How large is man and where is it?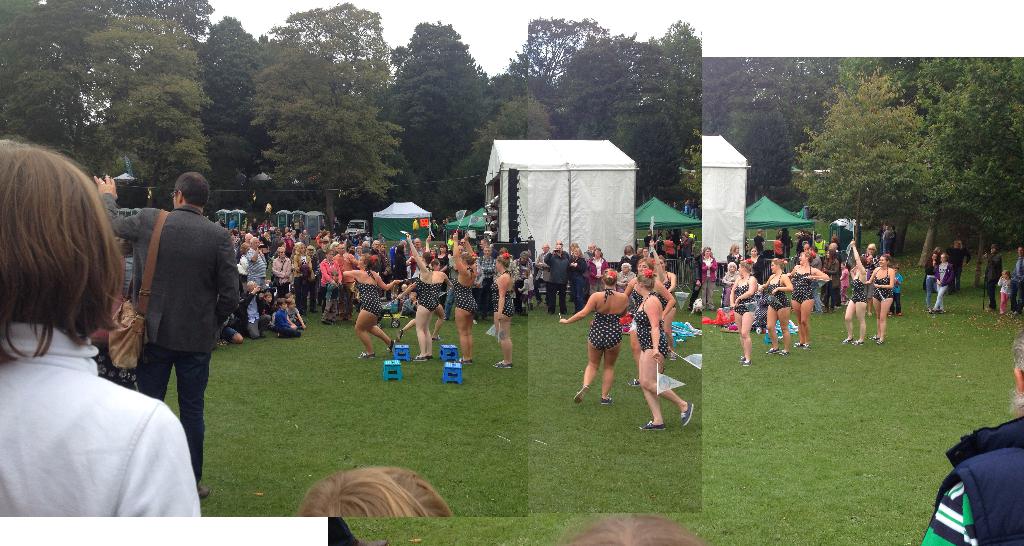
Bounding box: left=982, top=243, right=1004, bottom=310.
